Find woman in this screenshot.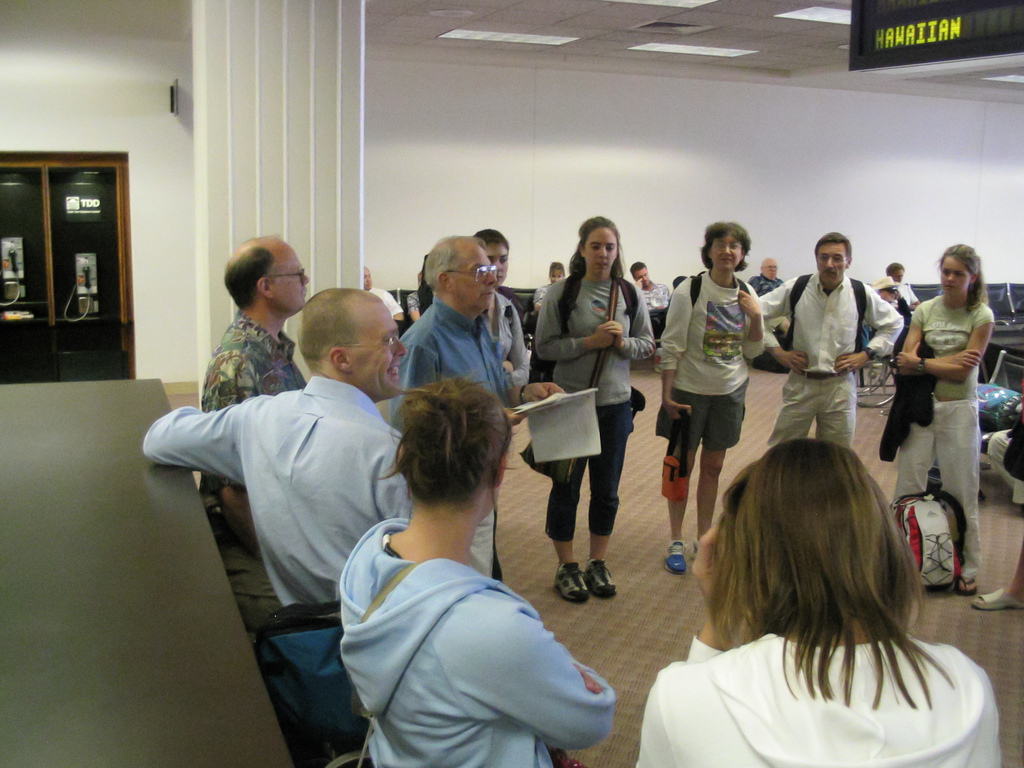
The bounding box for woman is <region>531, 259, 572, 316</region>.
